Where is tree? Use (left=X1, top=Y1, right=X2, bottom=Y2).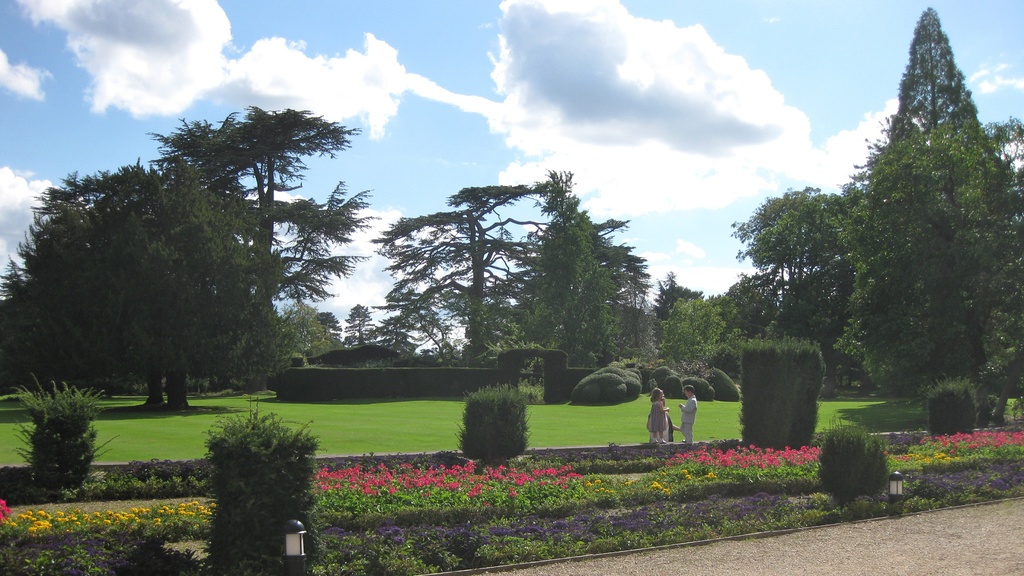
(left=348, top=300, right=374, bottom=344).
